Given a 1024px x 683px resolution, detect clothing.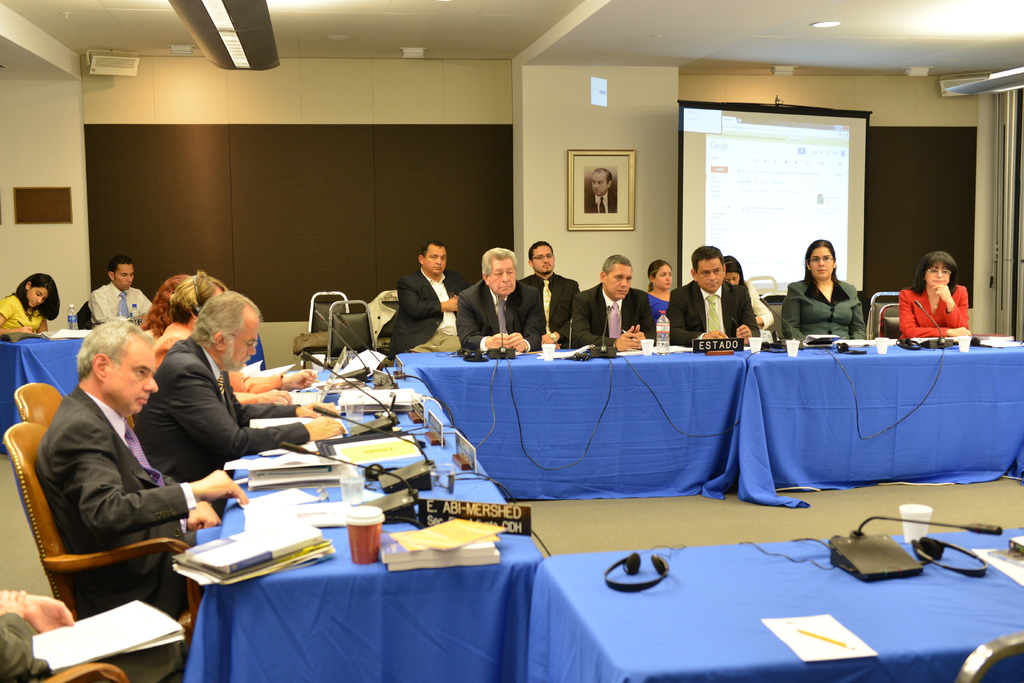
0/294/42/339.
